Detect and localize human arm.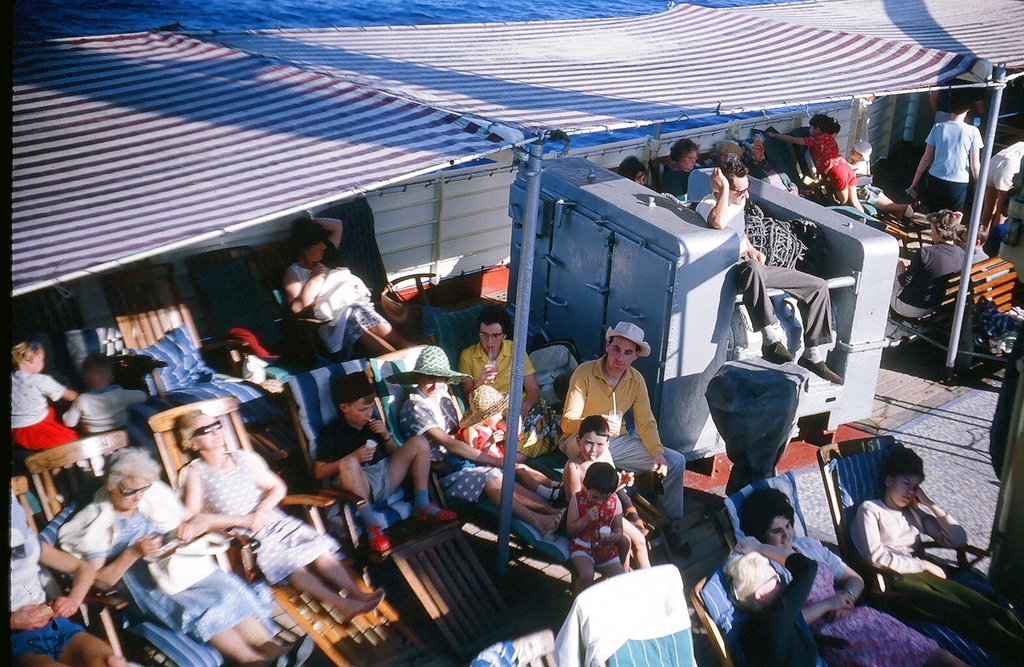
Localized at bbox=[598, 498, 623, 548].
